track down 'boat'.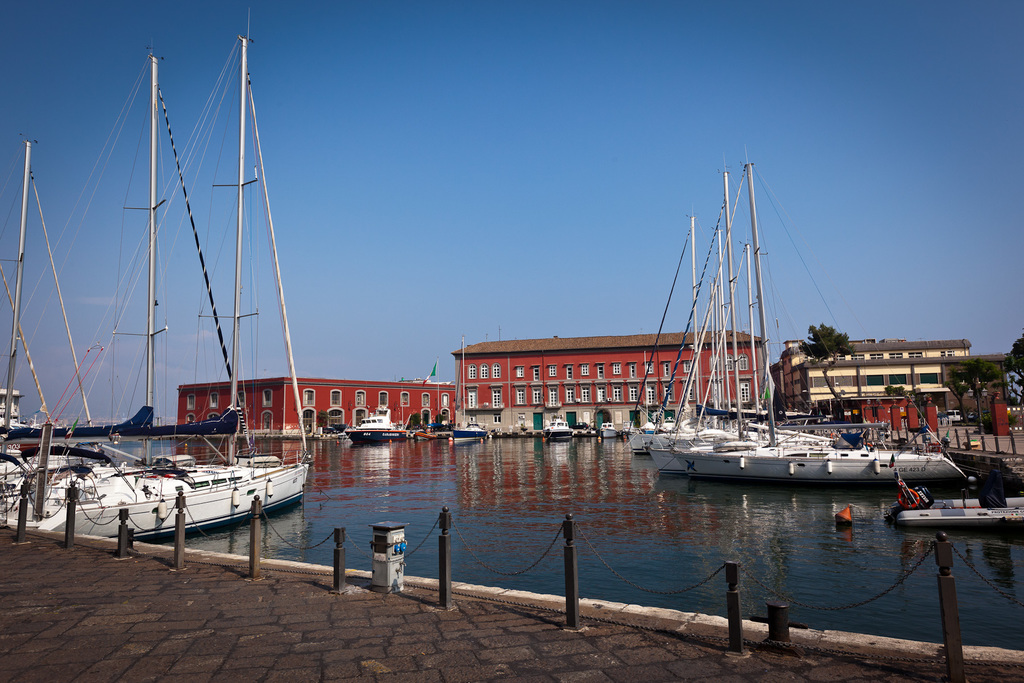
Tracked to 449:422:485:446.
